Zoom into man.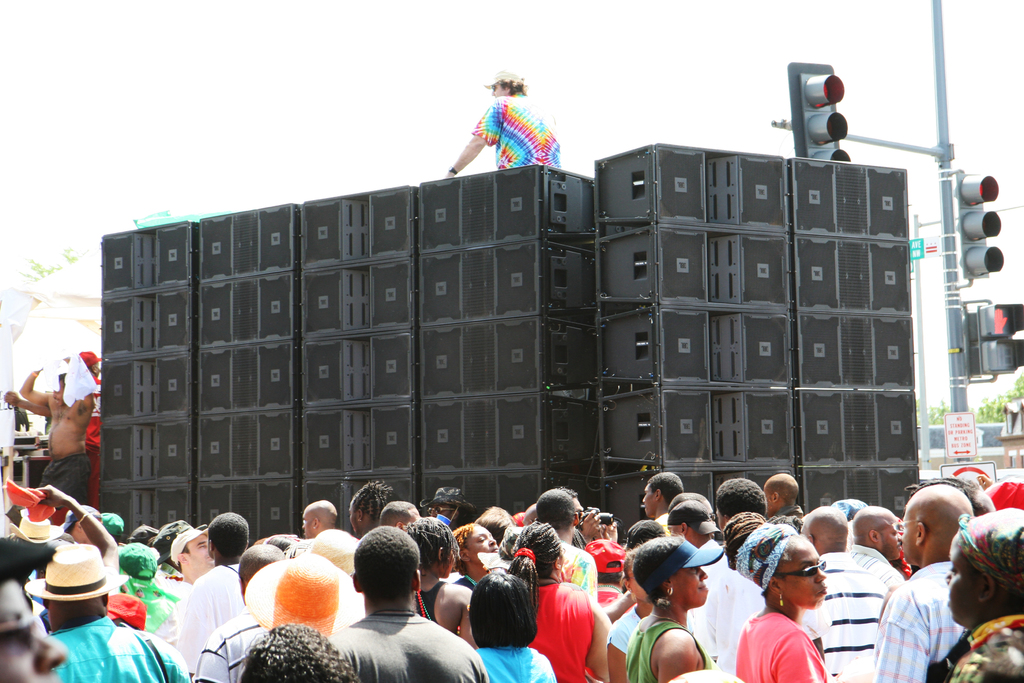
Zoom target: 888/518/1004/682.
